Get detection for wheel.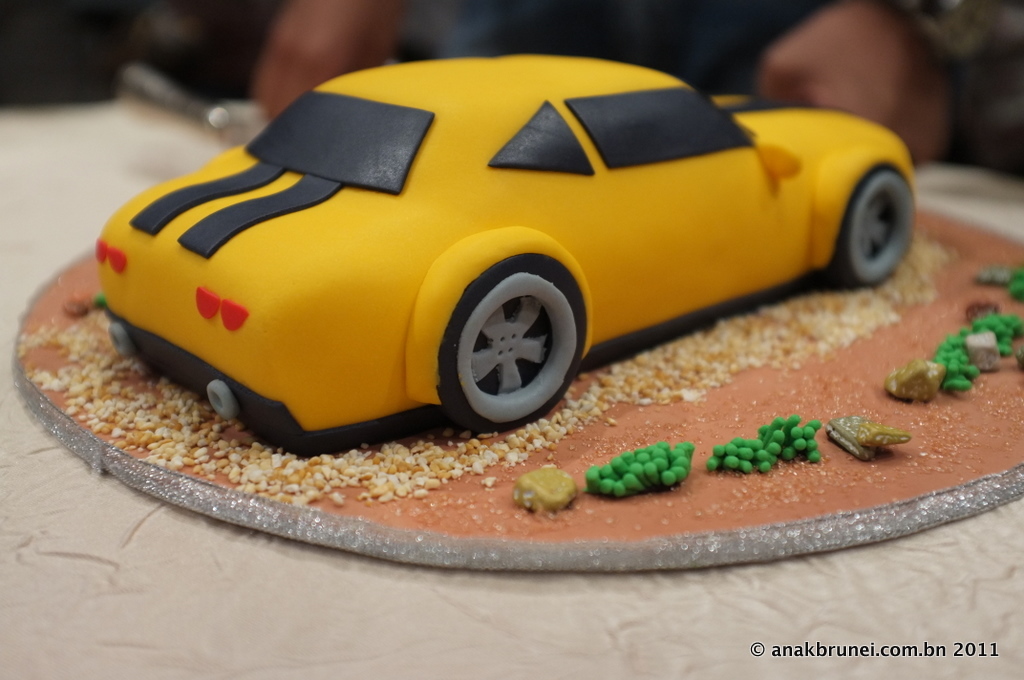
Detection: (x1=828, y1=172, x2=916, y2=284).
